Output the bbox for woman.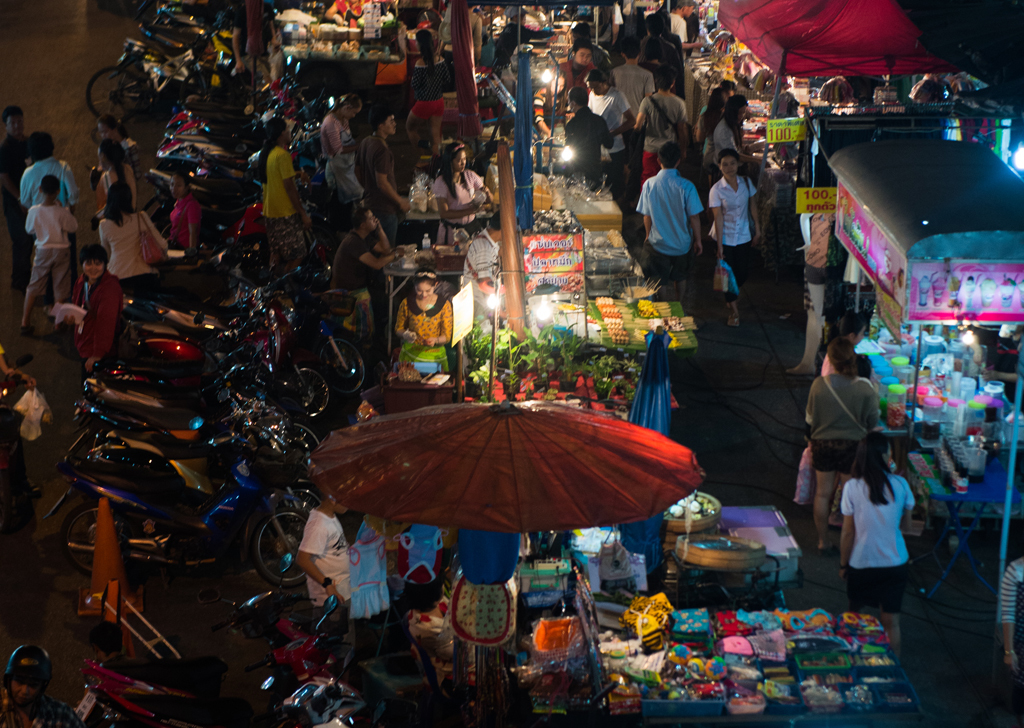
pyautogui.locateOnScreen(256, 115, 306, 235).
